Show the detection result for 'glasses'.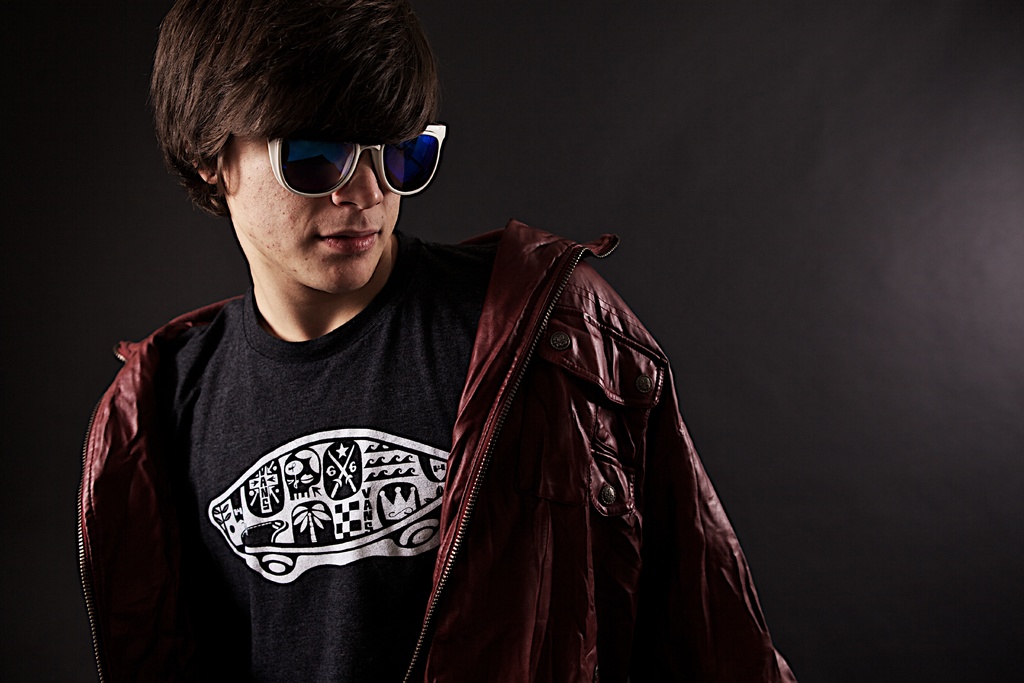
rect(259, 126, 451, 200).
